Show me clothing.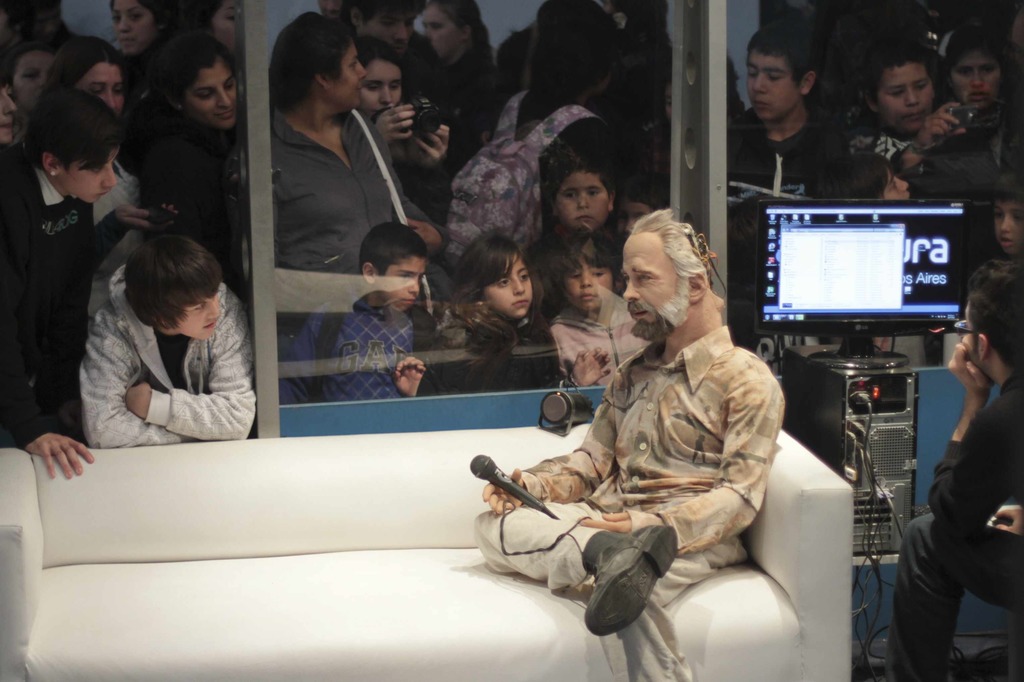
clothing is here: locate(476, 328, 781, 681).
